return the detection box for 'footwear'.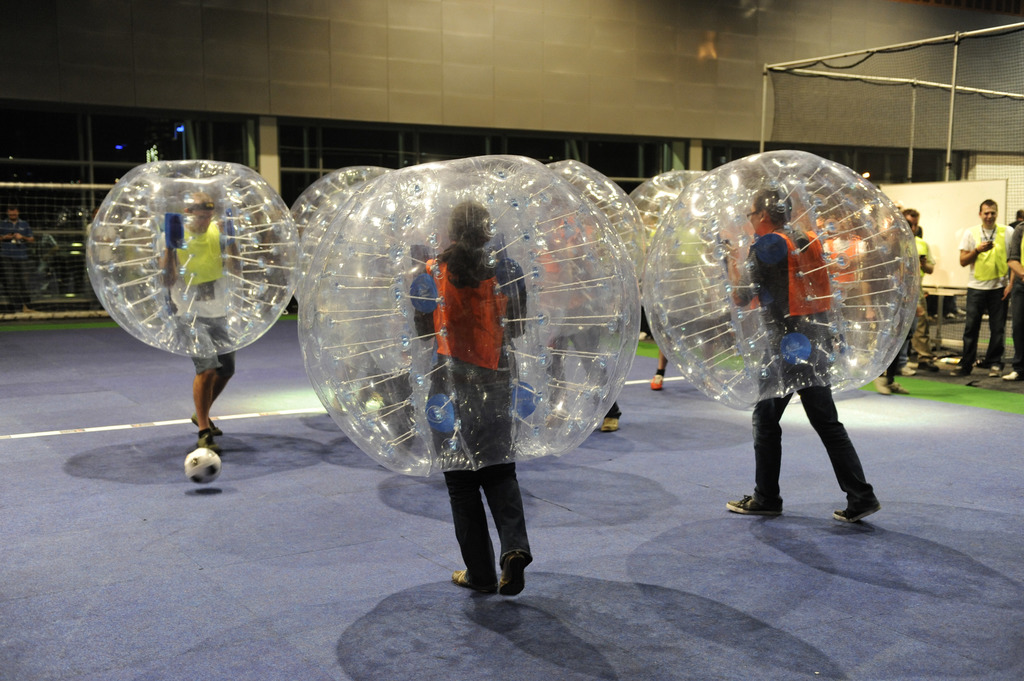
BBox(1003, 367, 1022, 378).
